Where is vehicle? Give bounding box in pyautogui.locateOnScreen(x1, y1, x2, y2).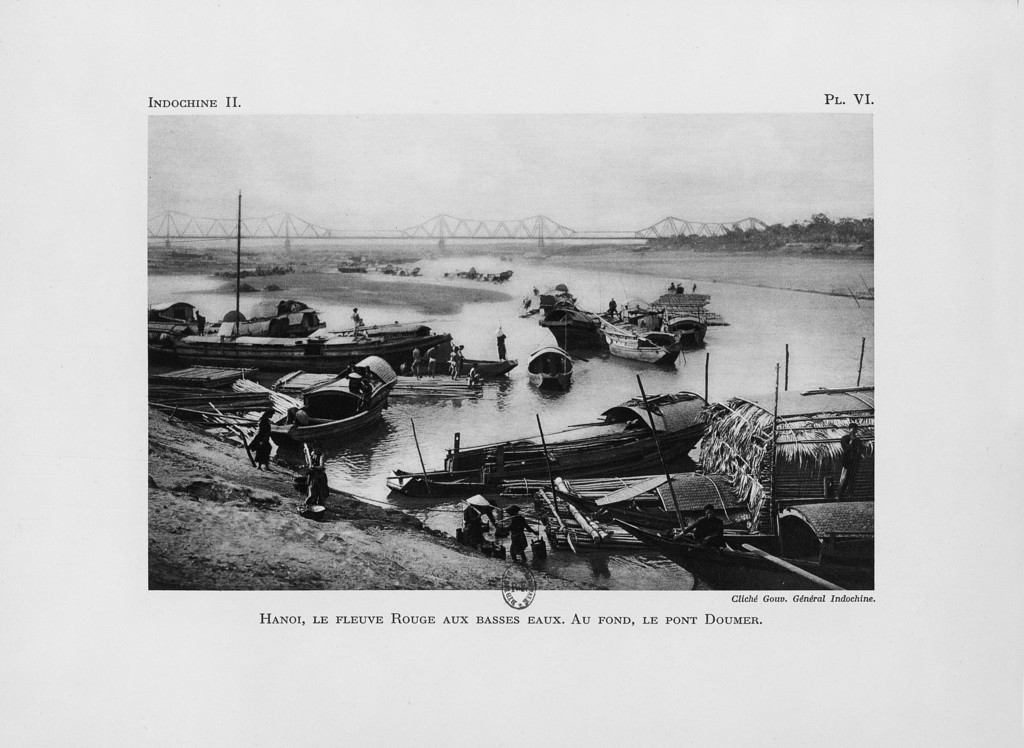
pyautogui.locateOnScreen(522, 329, 574, 394).
